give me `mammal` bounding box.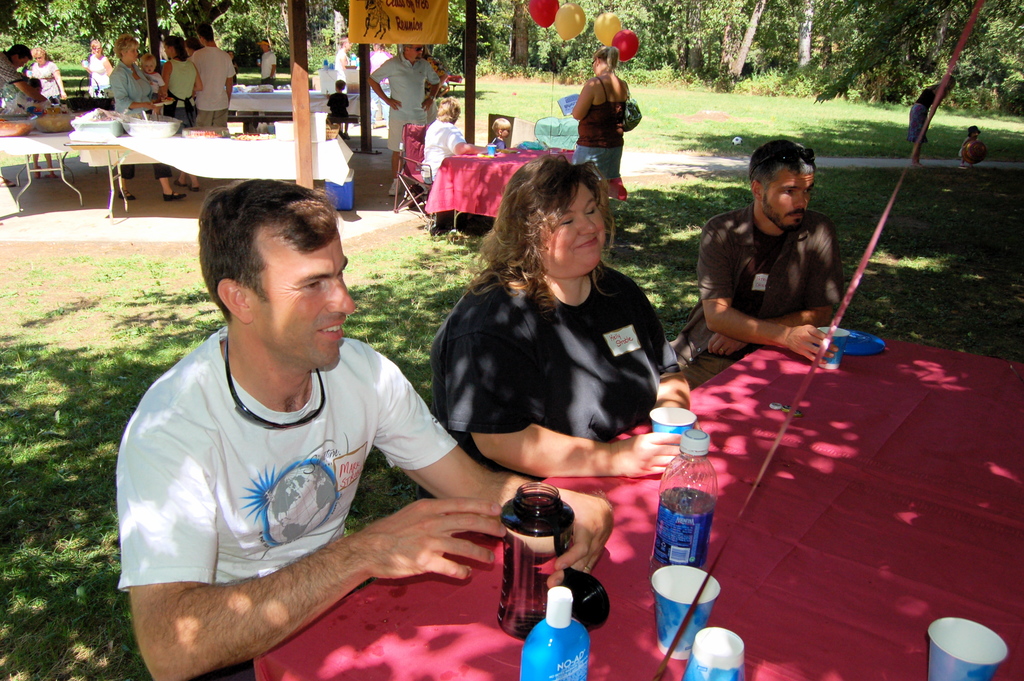
(left=29, top=48, right=68, bottom=99).
